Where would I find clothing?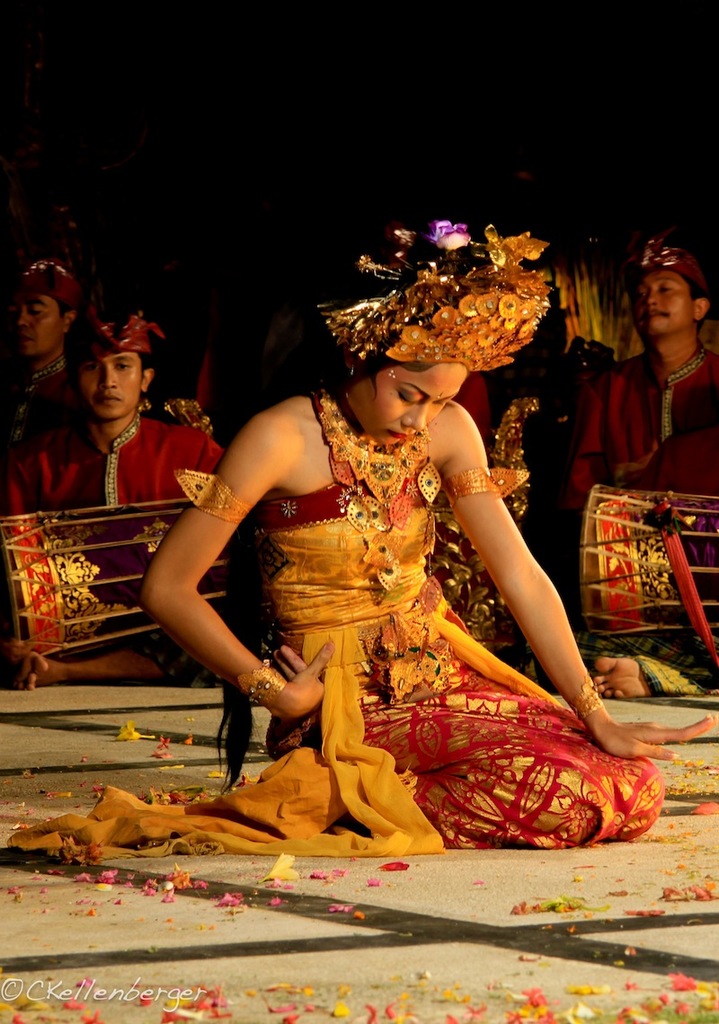
At bbox(2, 313, 223, 675).
